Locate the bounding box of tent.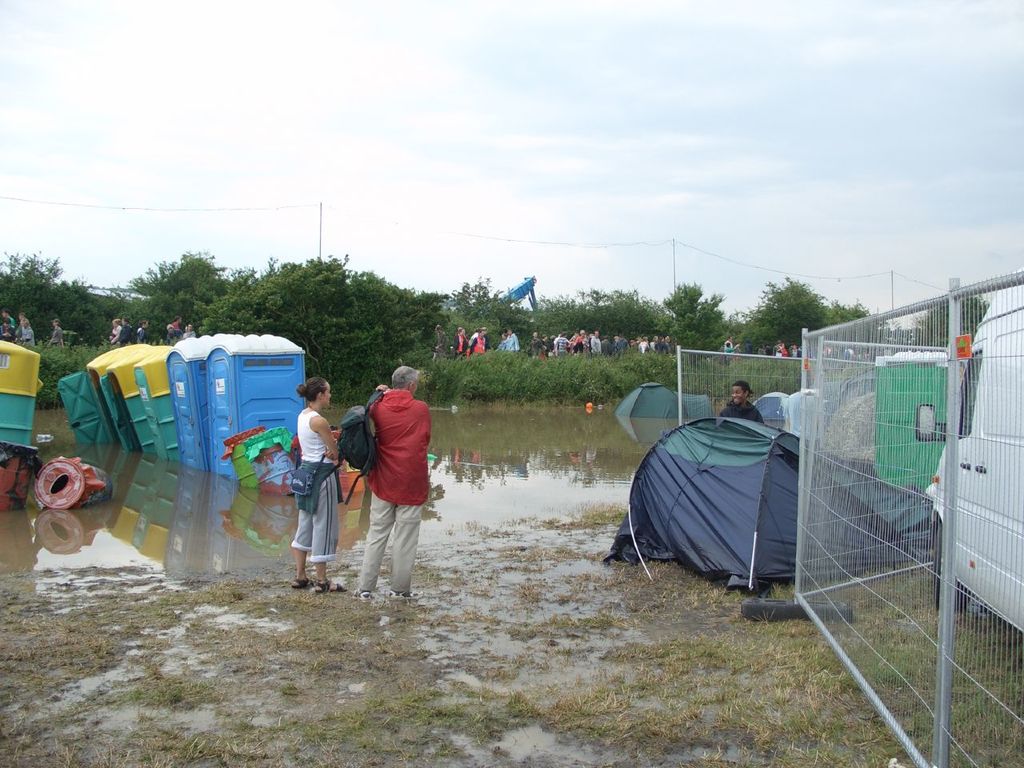
Bounding box: {"left": 602, "top": 422, "right": 838, "bottom": 590}.
